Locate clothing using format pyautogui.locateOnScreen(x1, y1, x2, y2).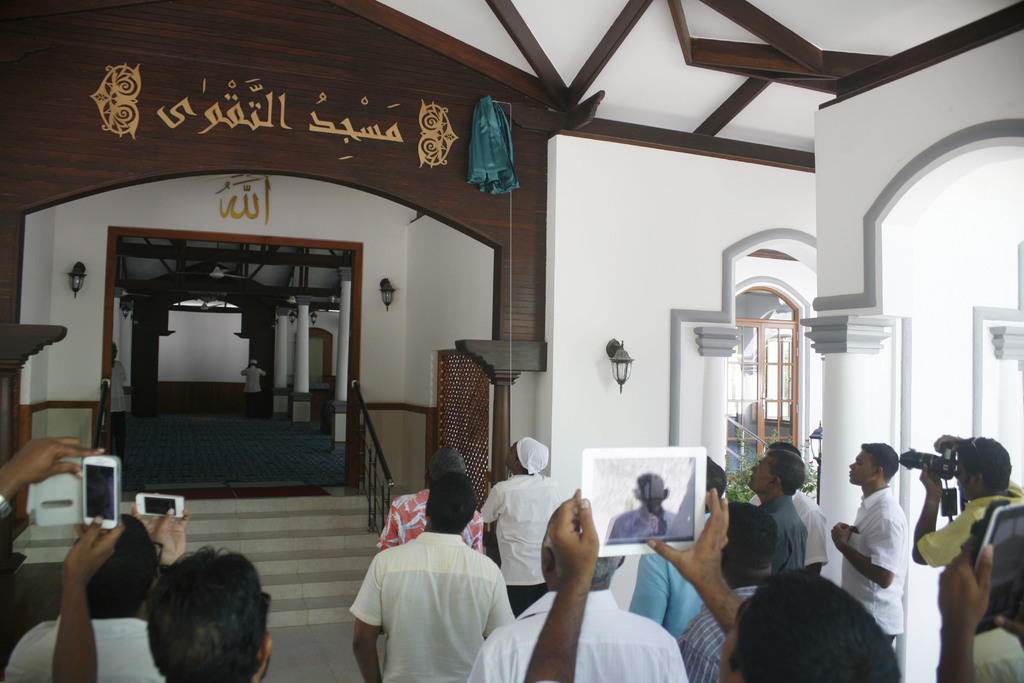
pyautogui.locateOnScreen(967, 597, 1023, 682).
